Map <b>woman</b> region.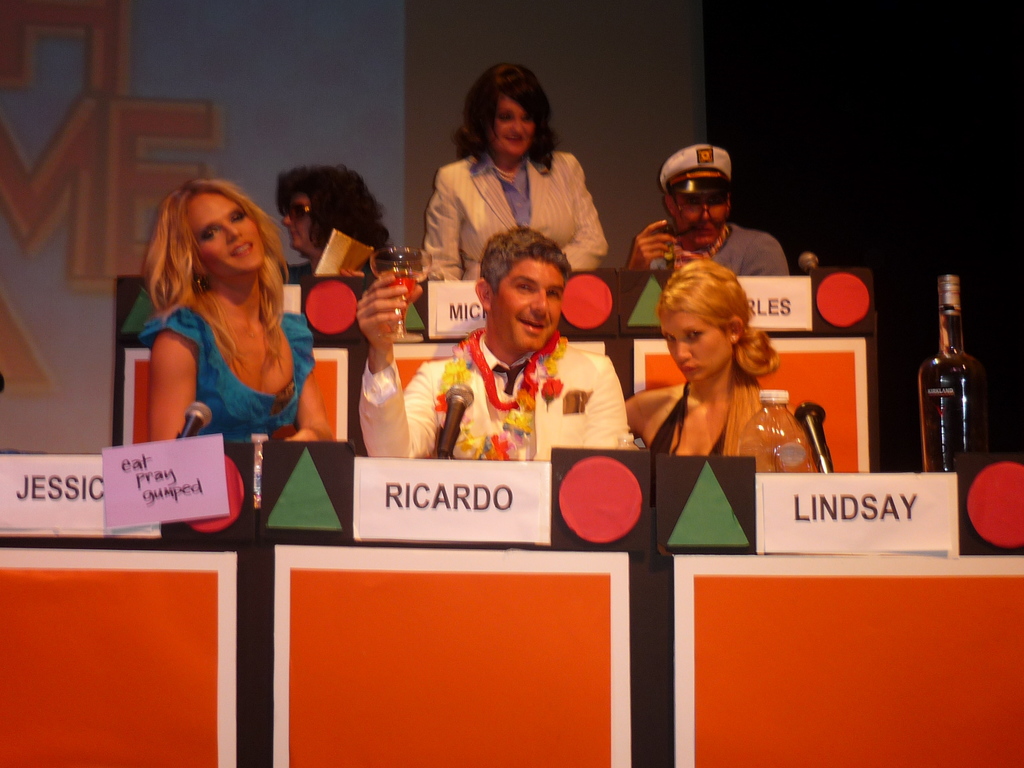
Mapped to {"left": 112, "top": 175, "right": 318, "bottom": 470}.
